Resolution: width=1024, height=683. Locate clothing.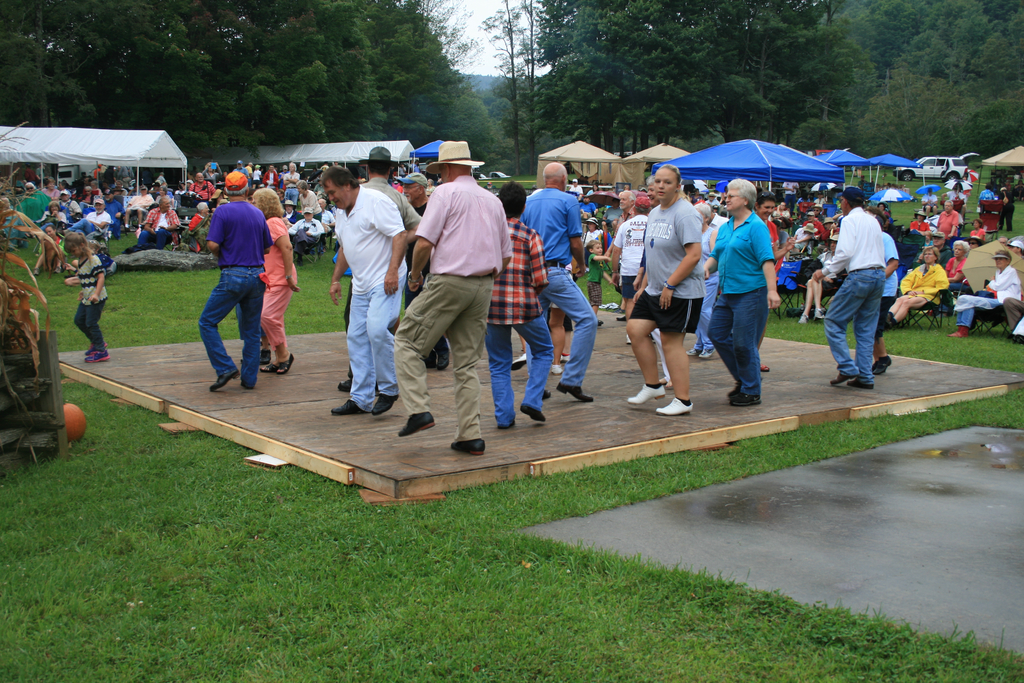
(left=493, top=217, right=553, bottom=329).
